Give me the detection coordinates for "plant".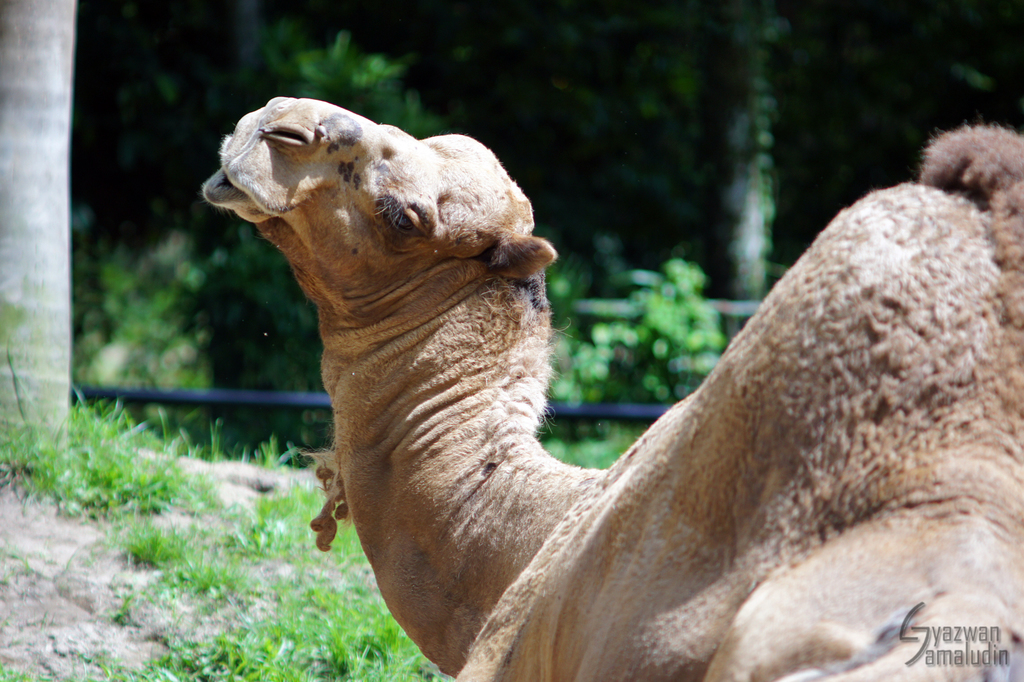
locate(50, 644, 120, 681).
